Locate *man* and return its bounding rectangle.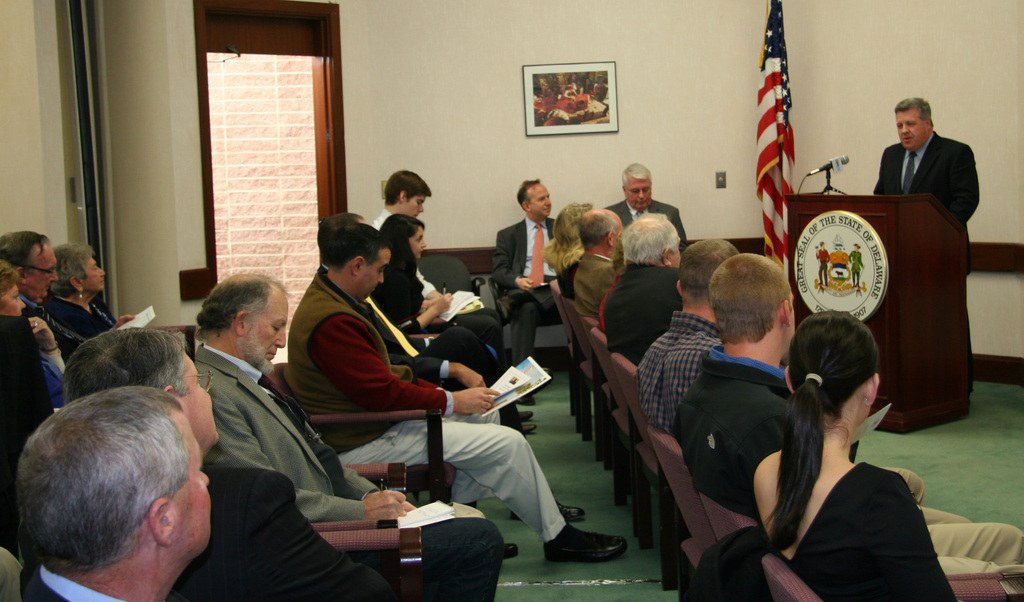
(x1=64, y1=329, x2=400, y2=601).
